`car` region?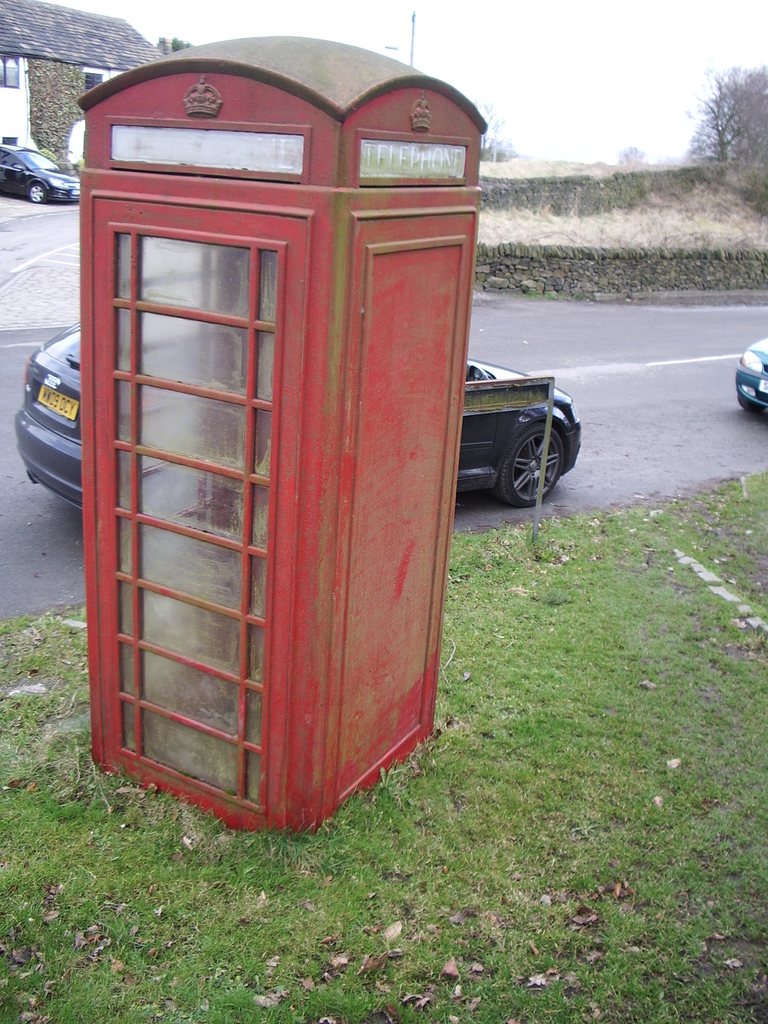
[x1=735, y1=338, x2=767, y2=412]
